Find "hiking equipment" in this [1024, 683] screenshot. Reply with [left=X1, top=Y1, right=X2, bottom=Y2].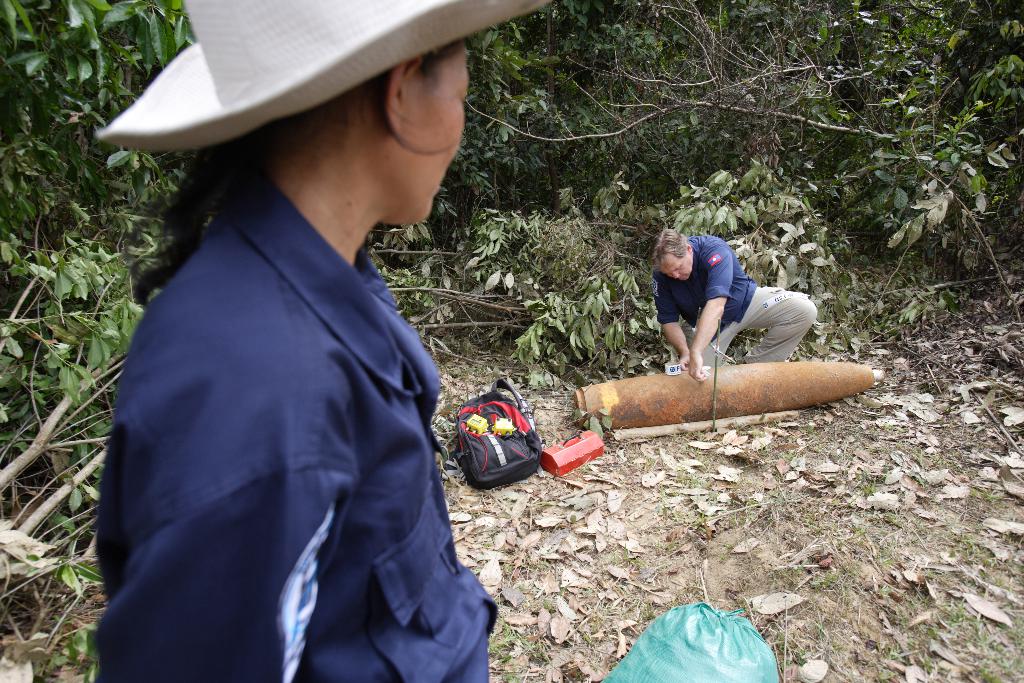
[left=447, top=362, right=551, bottom=506].
